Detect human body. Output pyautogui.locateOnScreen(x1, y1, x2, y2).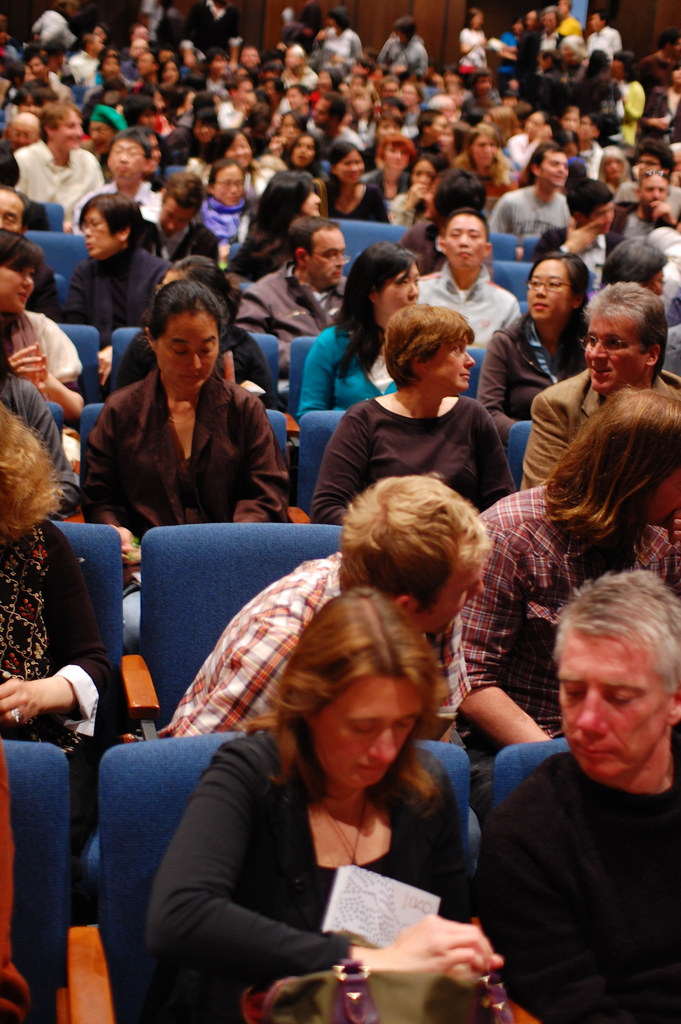
pyautogui.locateOnScreen(90, 49, 124, 99).
